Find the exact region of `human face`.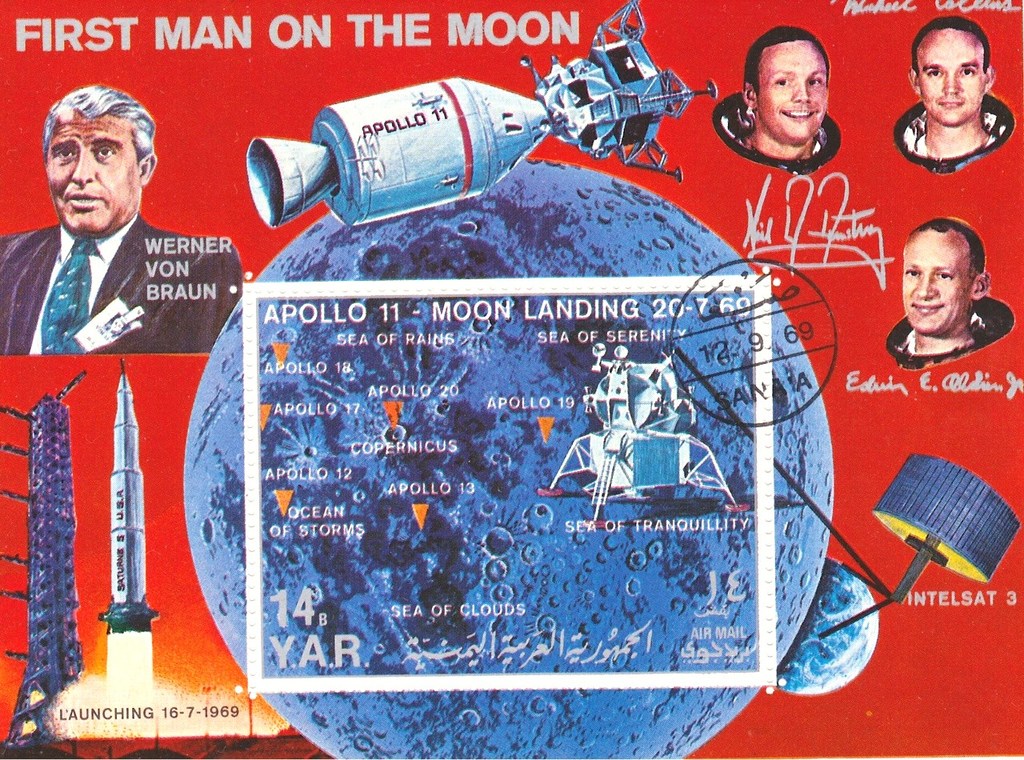
Exact region: 922 26 982 122.
